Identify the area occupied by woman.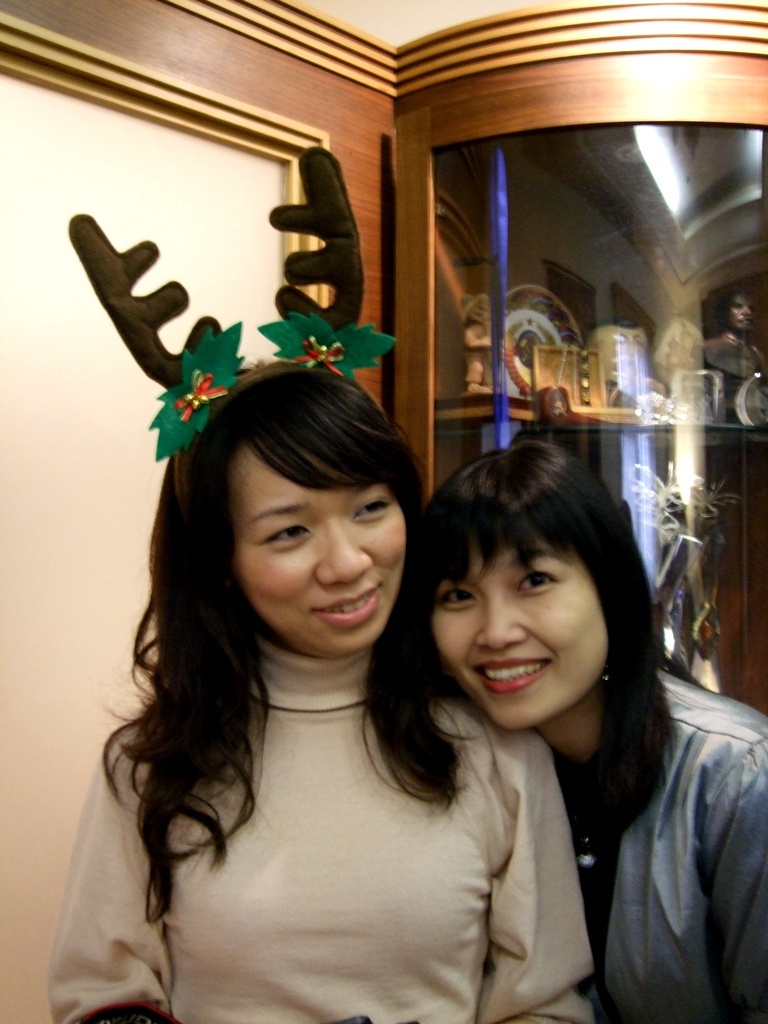
Area: detection(358, 429, 767, 1023).
